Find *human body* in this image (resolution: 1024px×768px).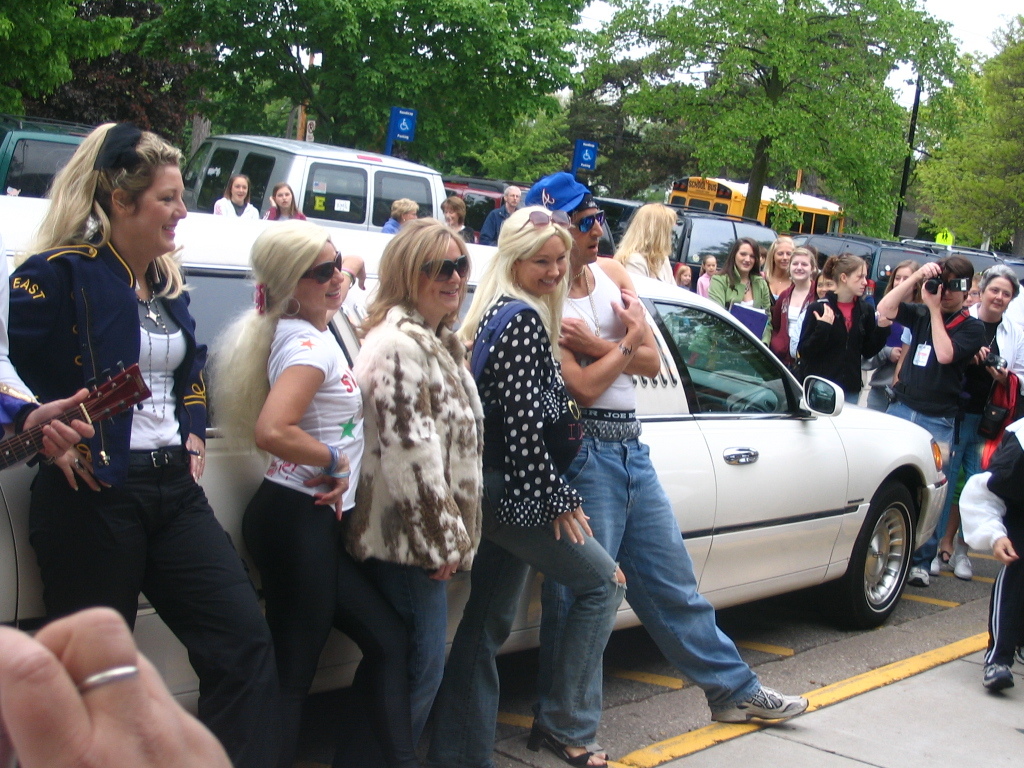
left=876, top=260, right=967, bottom=580.
